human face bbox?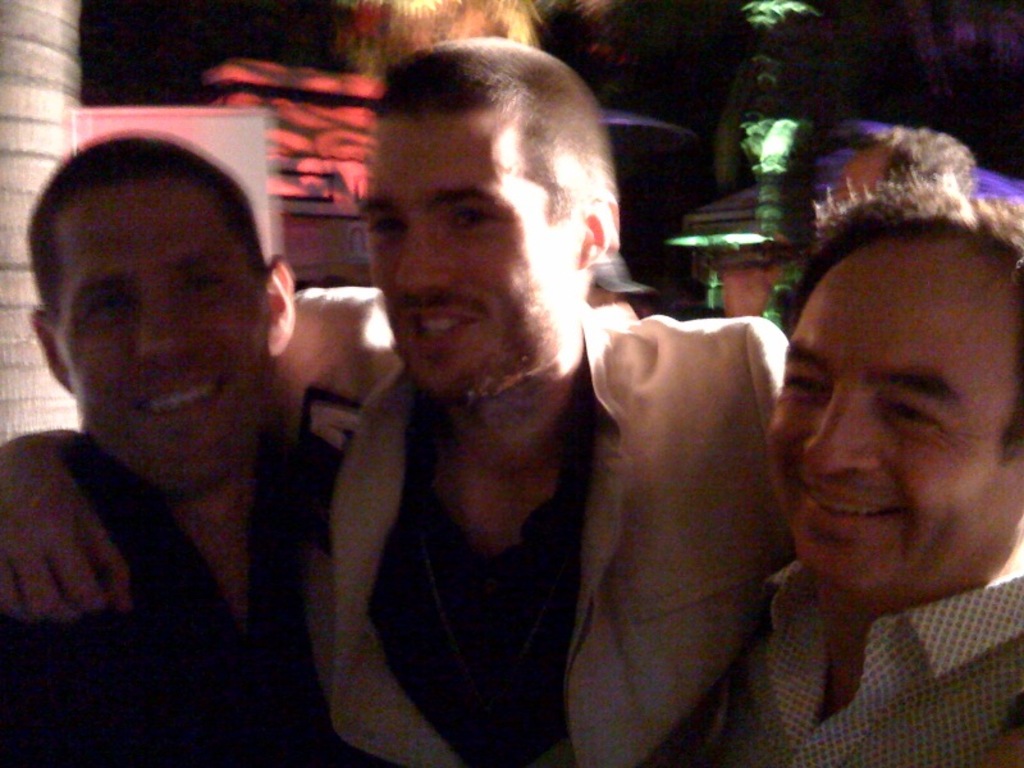
765/237/1019/605
